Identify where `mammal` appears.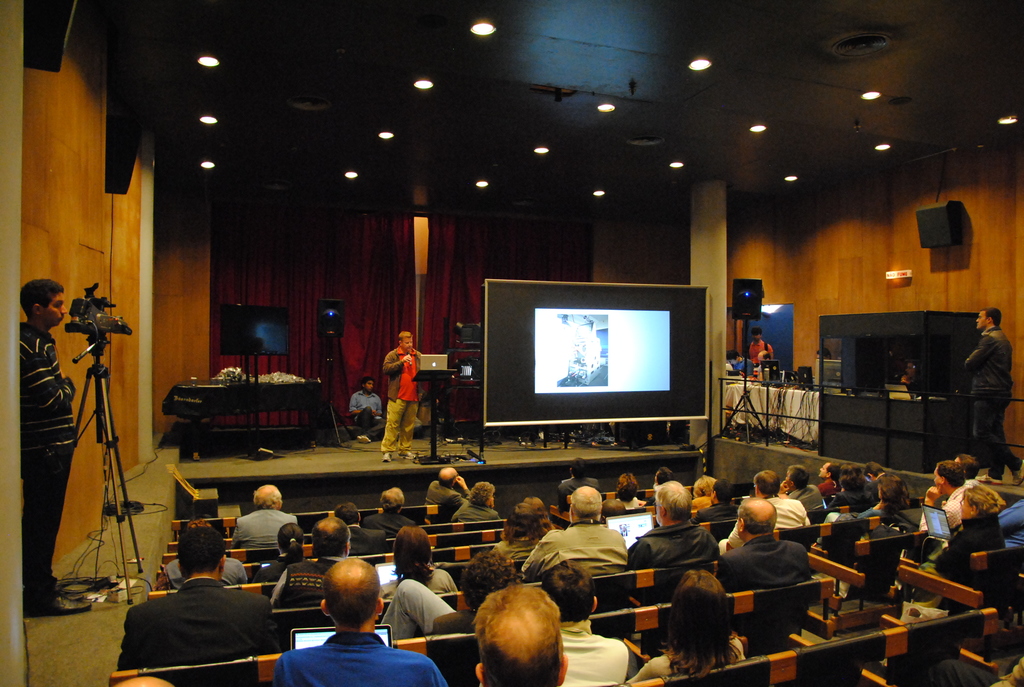
Appears at bbox(19, 278, 93, 613).
